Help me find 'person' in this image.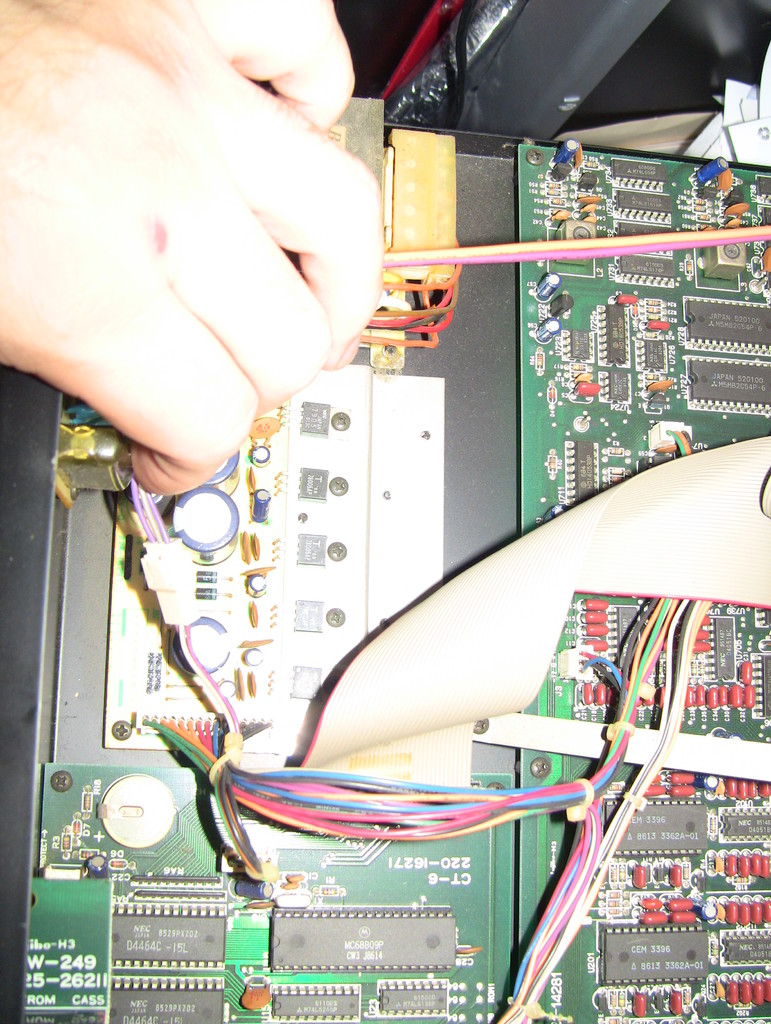
Found it: 0 0 385 495.
